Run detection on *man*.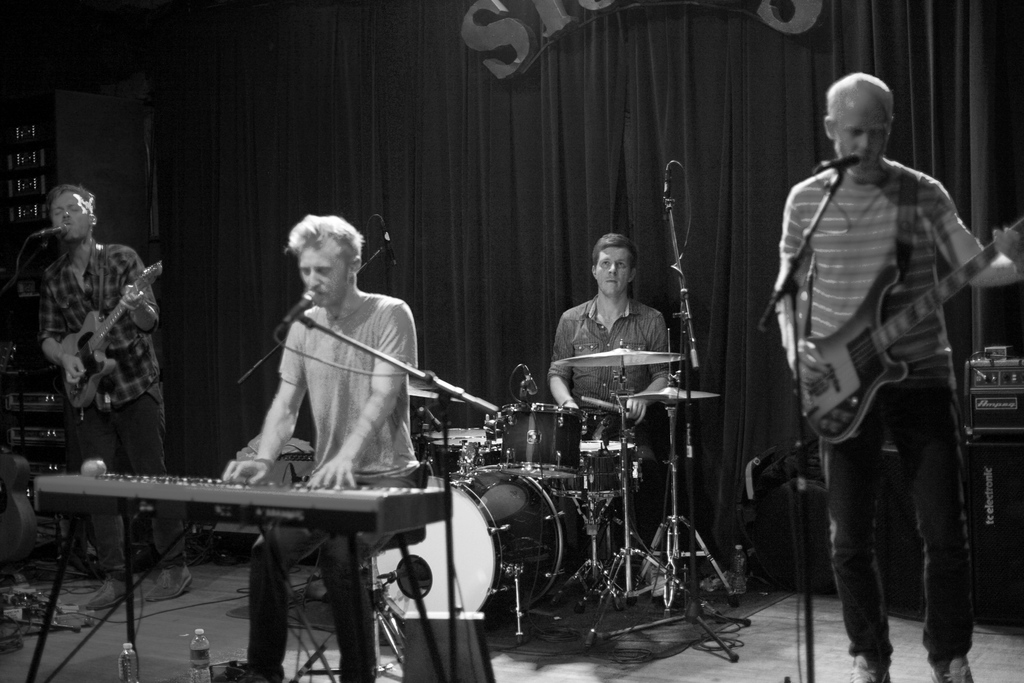
Result: bbox(35, 183, 197, 613).
